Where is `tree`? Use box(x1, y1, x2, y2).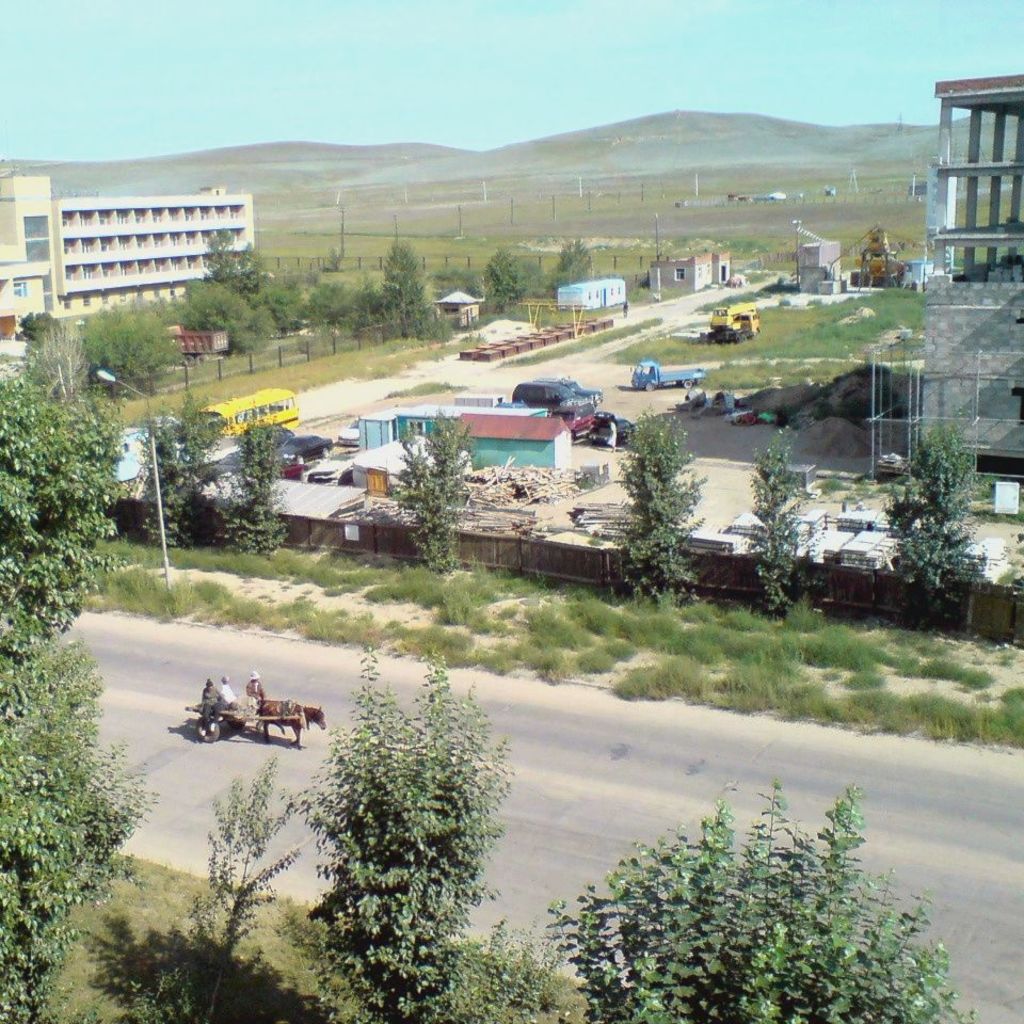
box(547, 782, 980, 1023).
